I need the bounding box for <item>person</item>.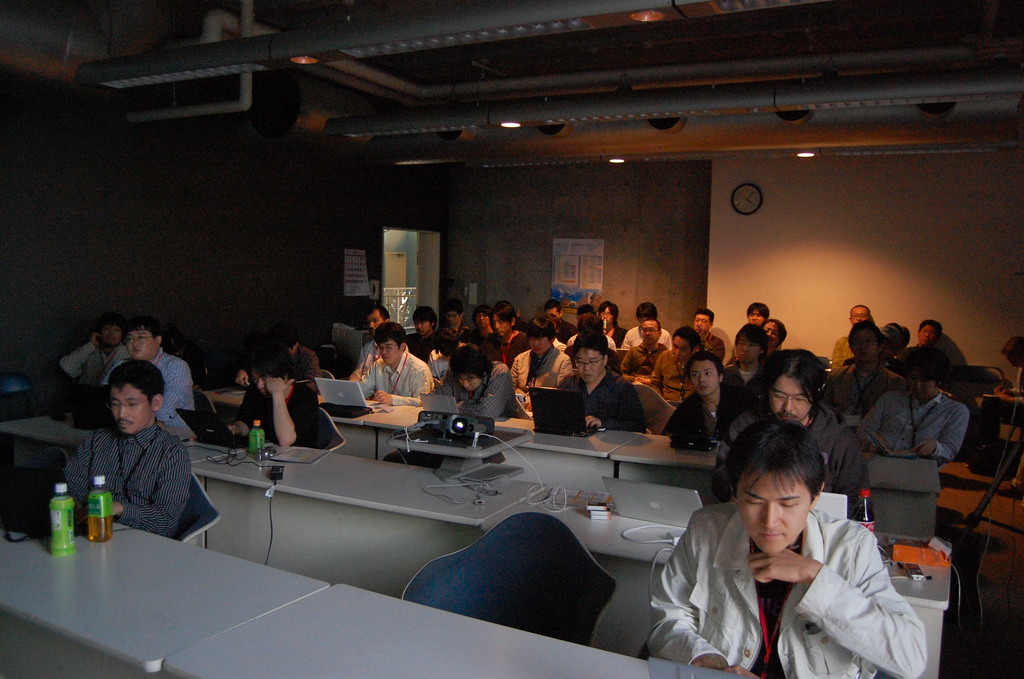
Here it is: 730 303 762 354.
